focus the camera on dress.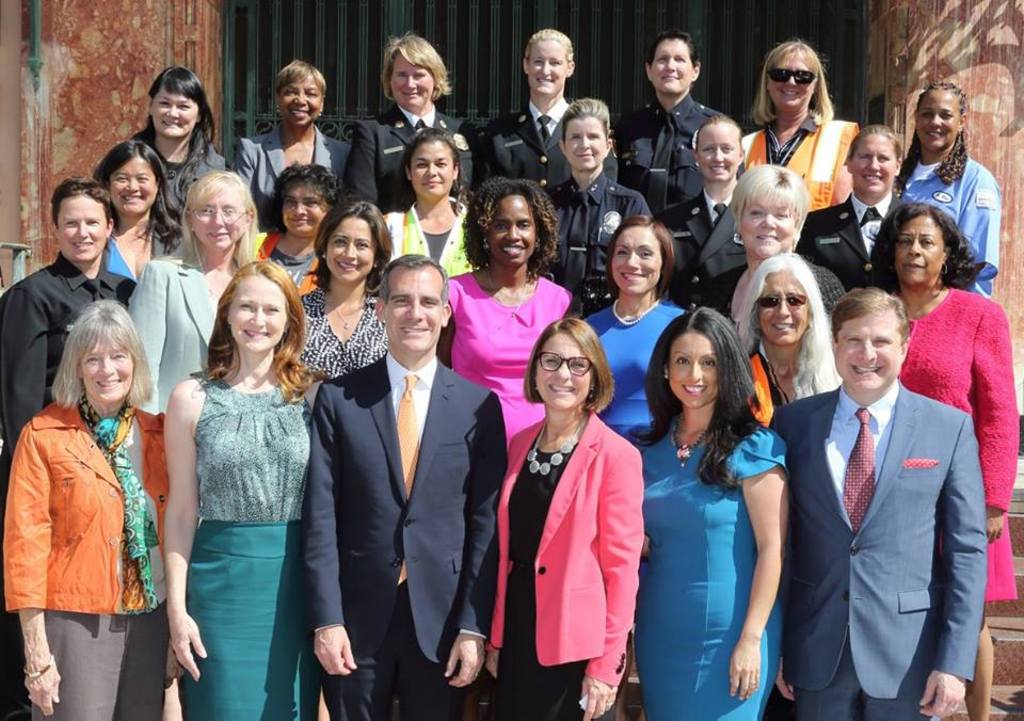
Focus region: 489, 442, 589, 720.
